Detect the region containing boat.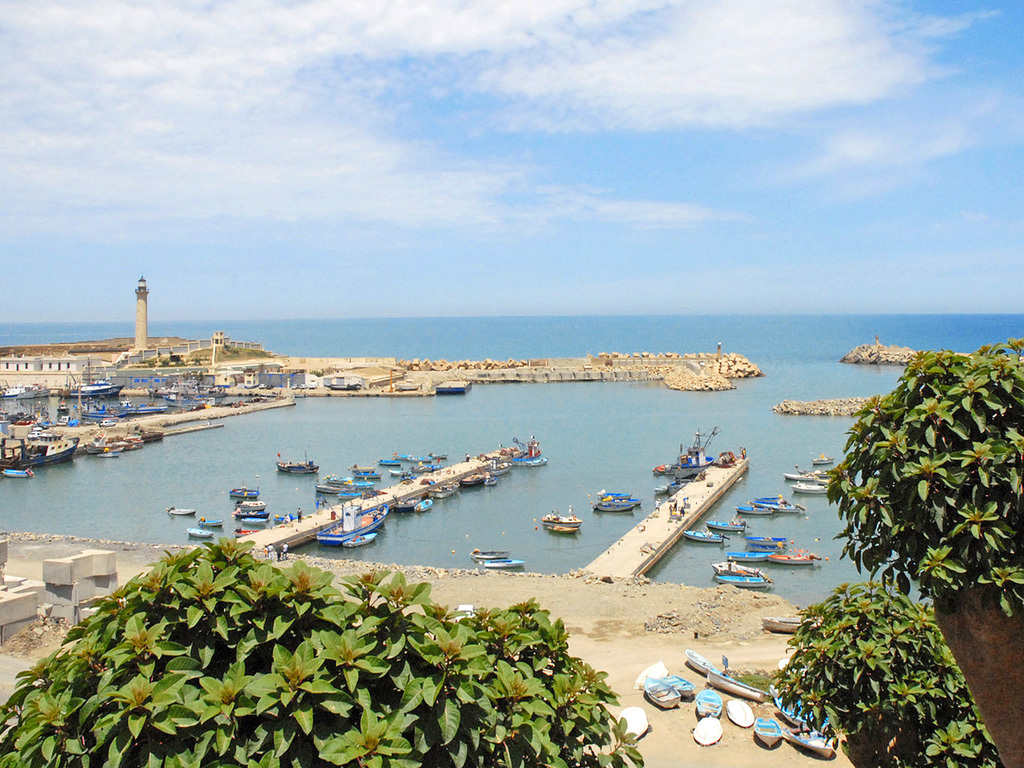
l=739, t=507, r=771, b=515.
